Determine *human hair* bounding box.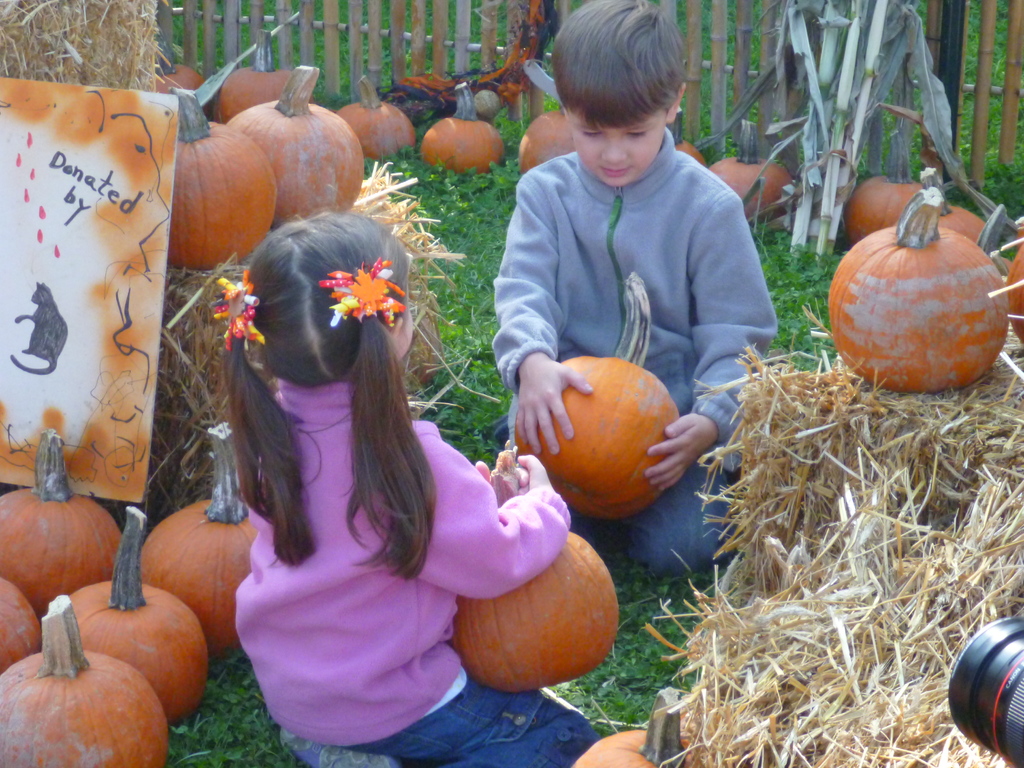
Determined: <bbox>551, 10, 698, 156</bbox>.
